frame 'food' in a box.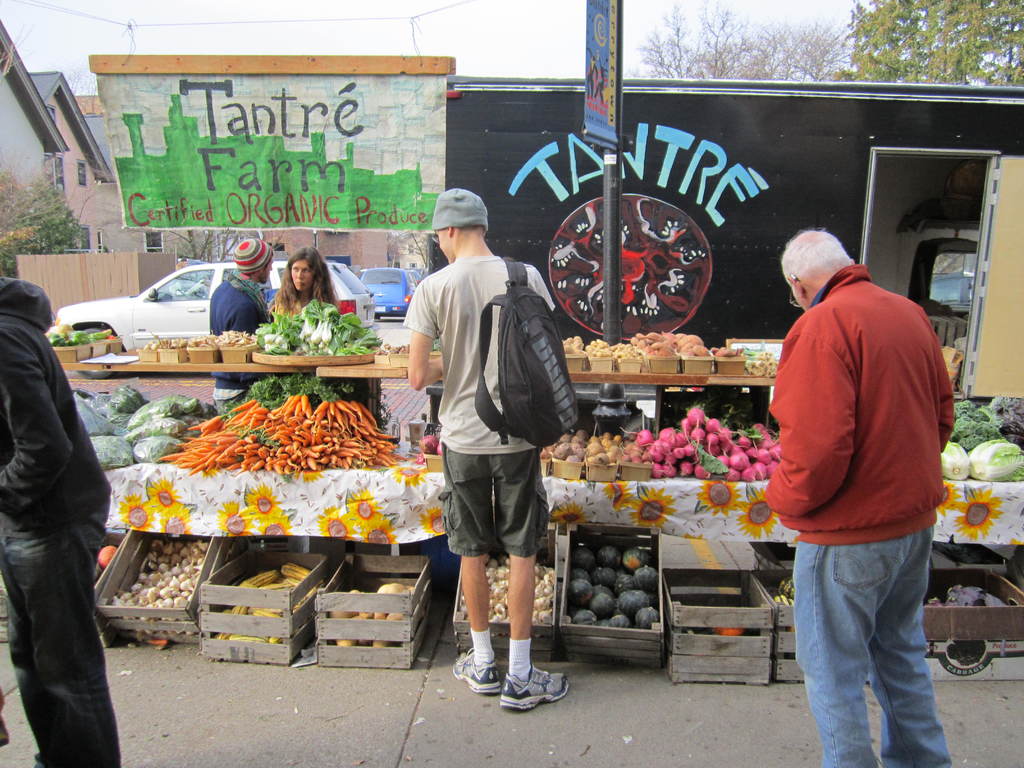
(x1=458, y1=554, x2=552, y2=621).
